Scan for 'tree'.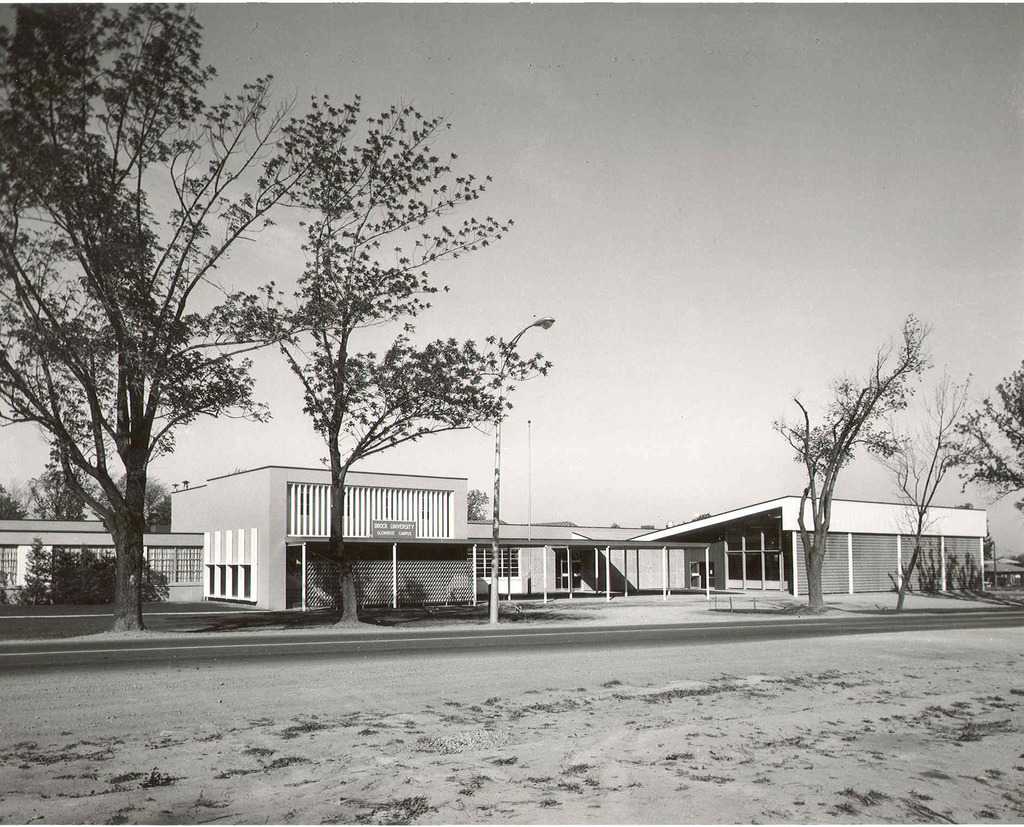
Scan result: [x1=958, y1=500, x2=1007, y2=566].
